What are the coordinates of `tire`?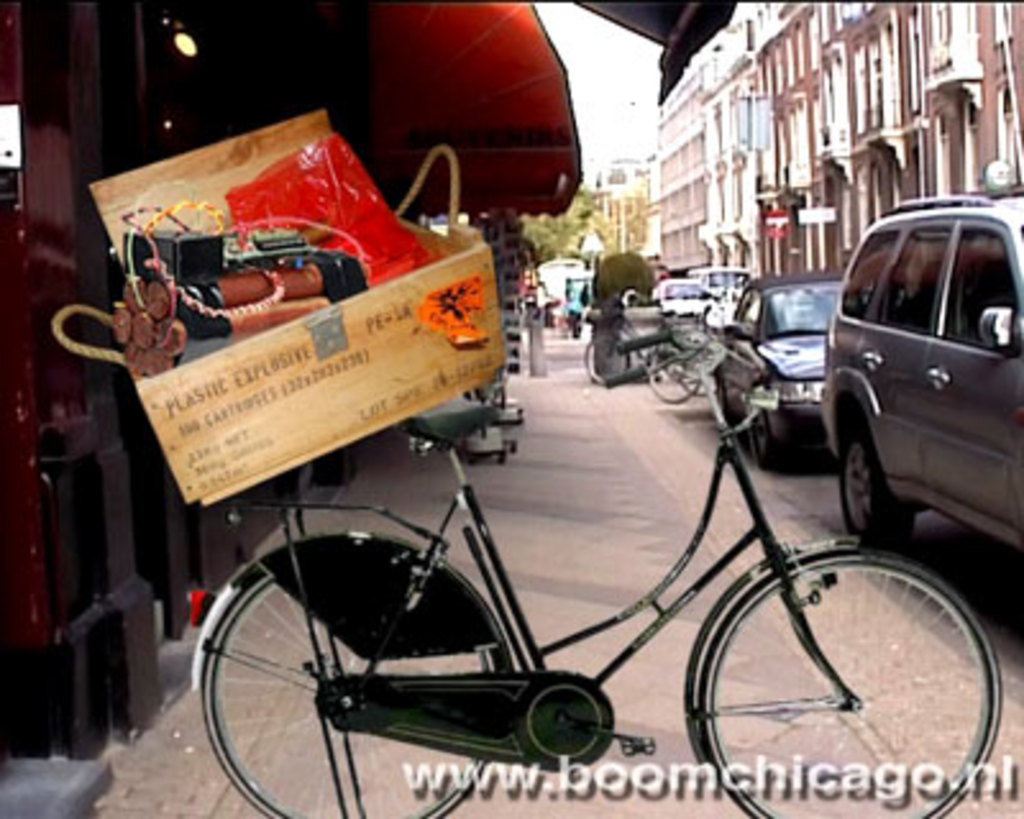
box(581, 338, 627, 389).
